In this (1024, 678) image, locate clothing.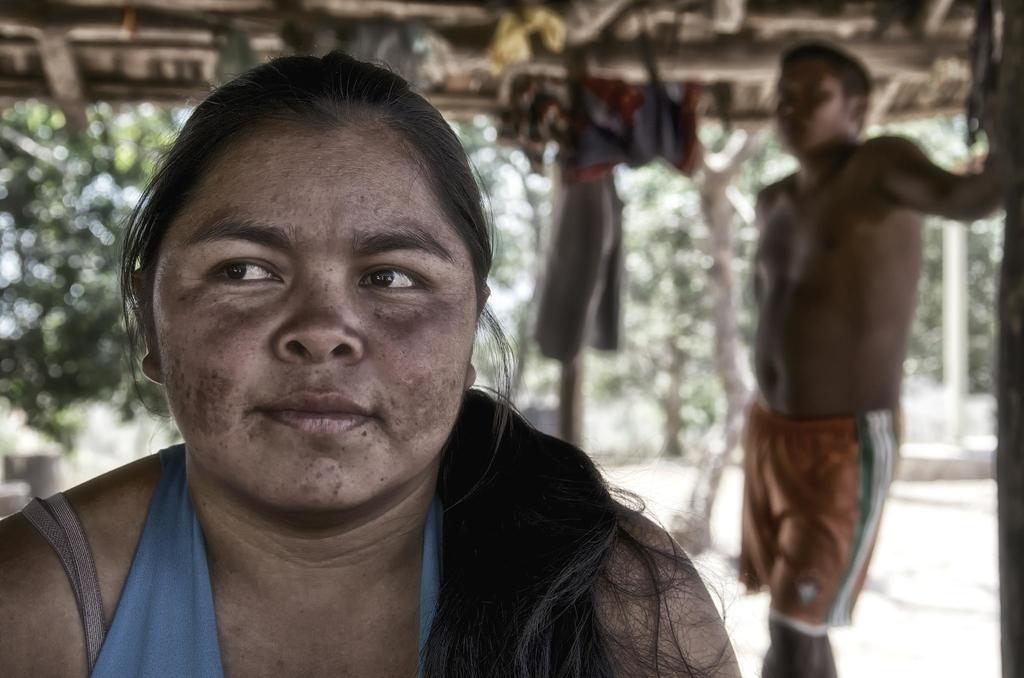
Bounding box: 90:442:453:676.
